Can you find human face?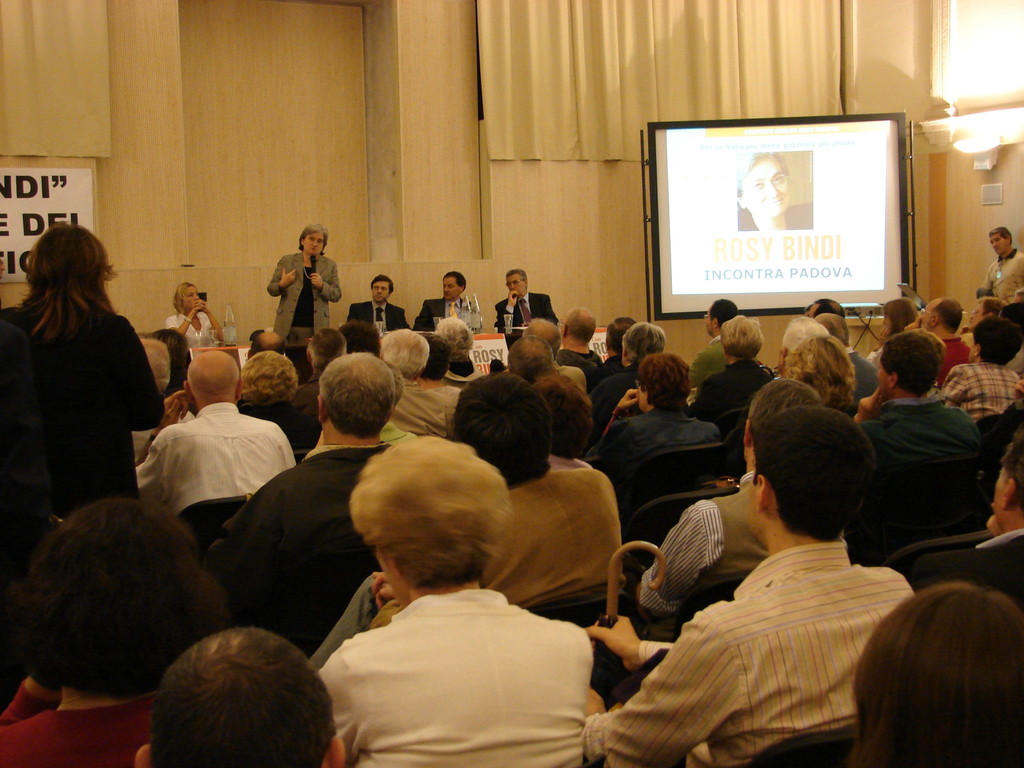
Yes, bounding box: box(742, 157, 791, 220).
